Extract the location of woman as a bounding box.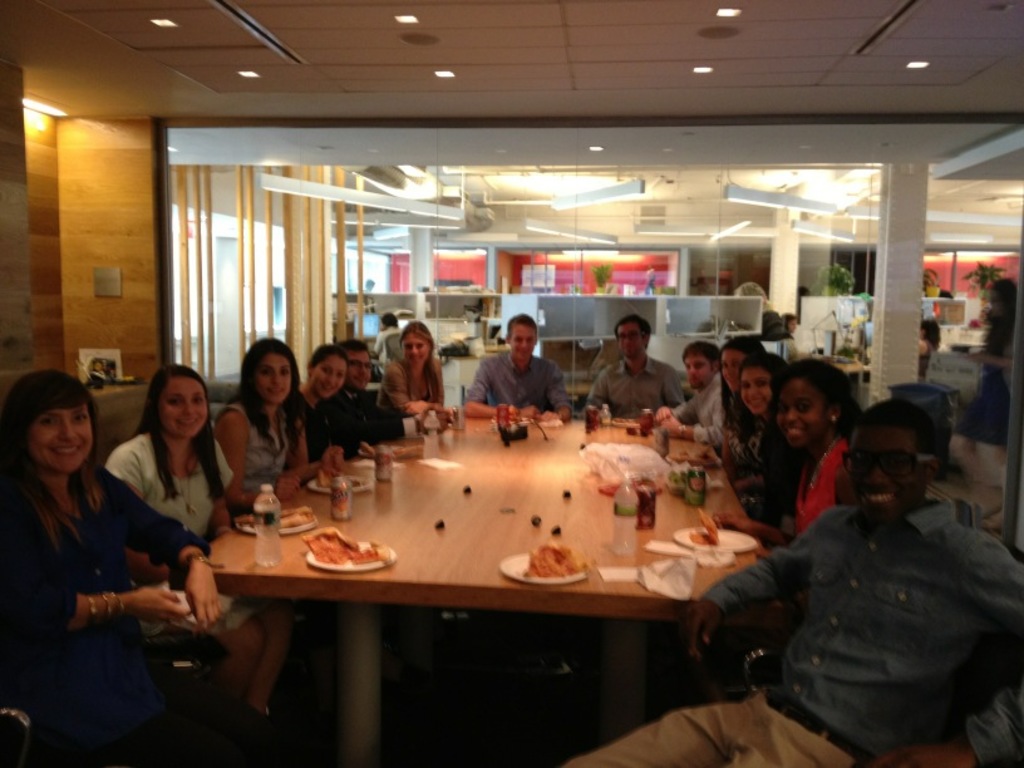
l=104, t=361, r=242, b=548.
